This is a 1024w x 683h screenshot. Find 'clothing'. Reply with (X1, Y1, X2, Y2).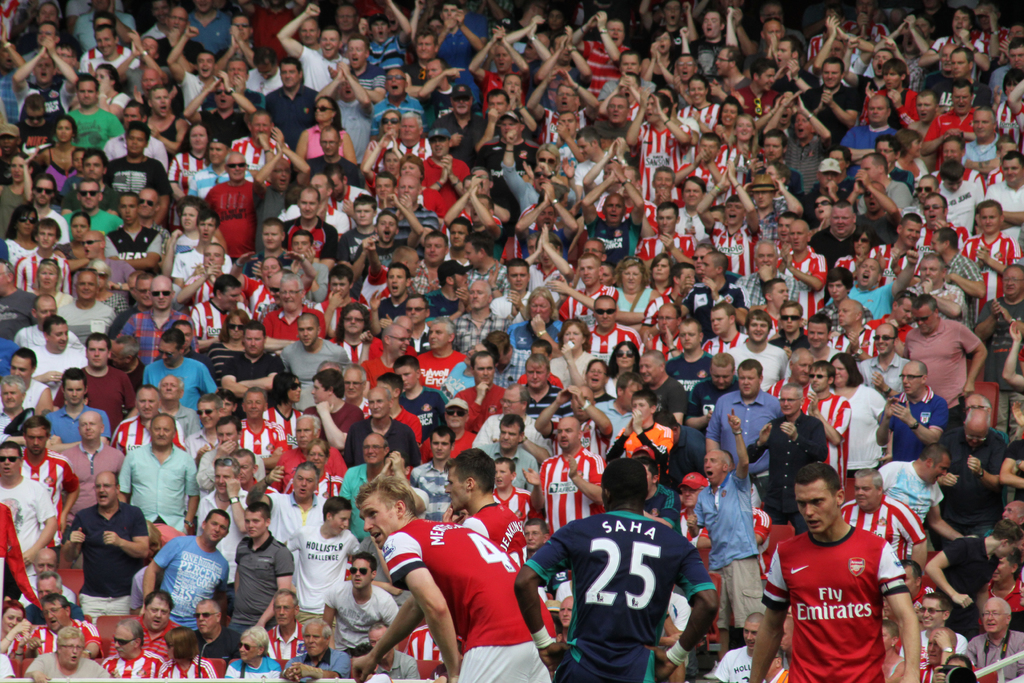
(705, 552, 756, 621).
